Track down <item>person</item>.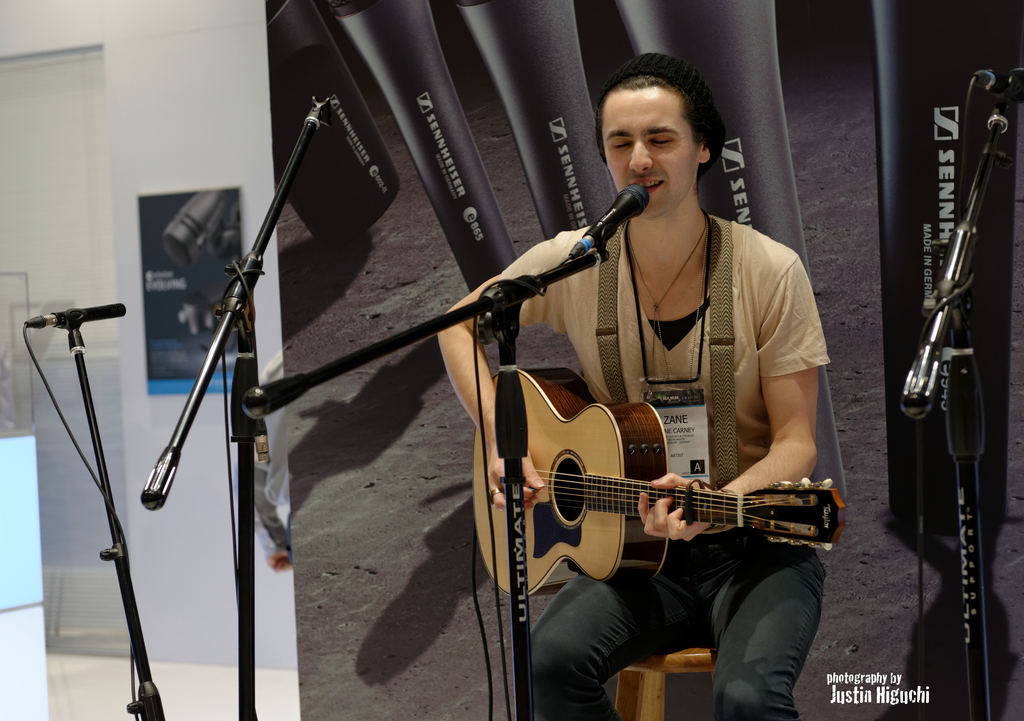
Tracked to 488, 78, 824, 668.
